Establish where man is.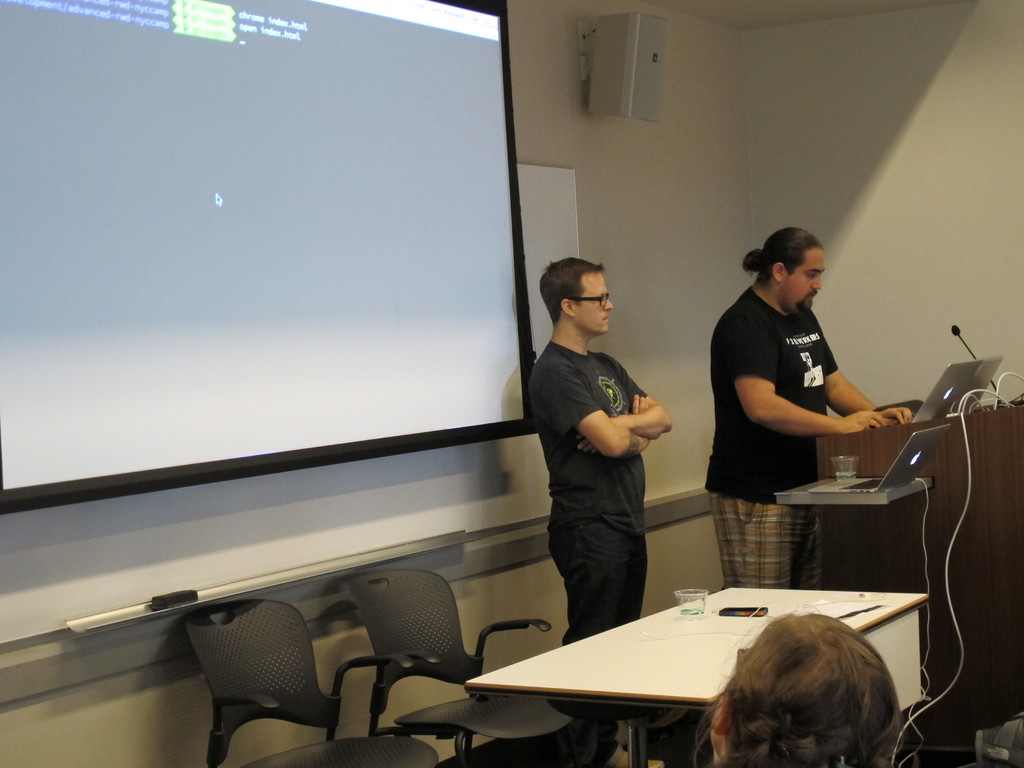
Established at {"x1": 524, "y1": 255, "x2": 693, "y2": 673}.
